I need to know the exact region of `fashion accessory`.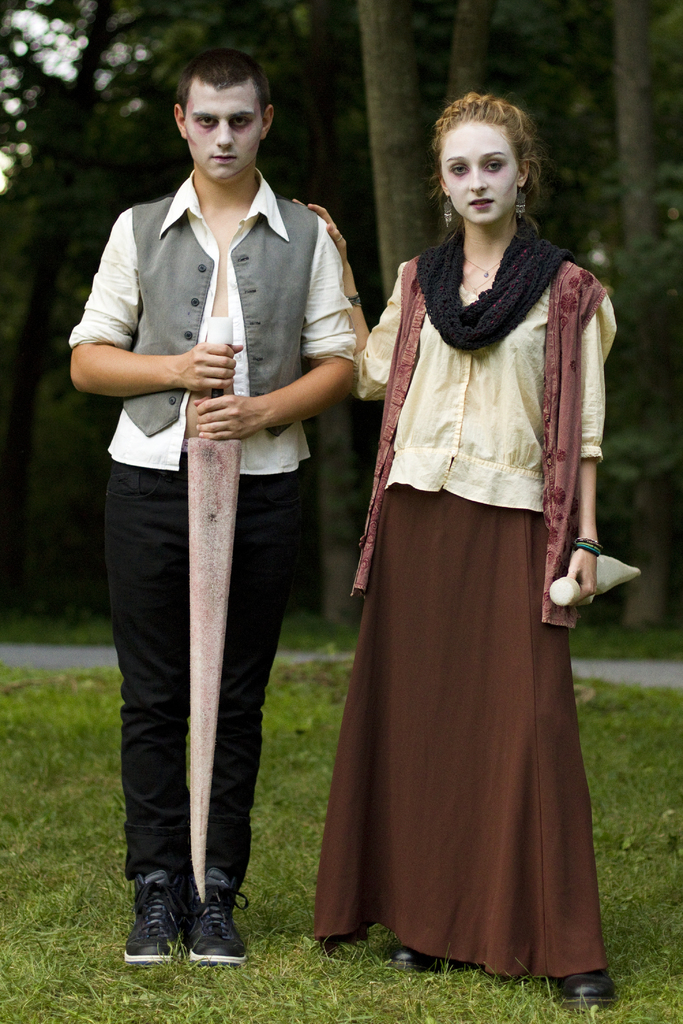
Region: left=388, top=934, right=435, bottom=974.
